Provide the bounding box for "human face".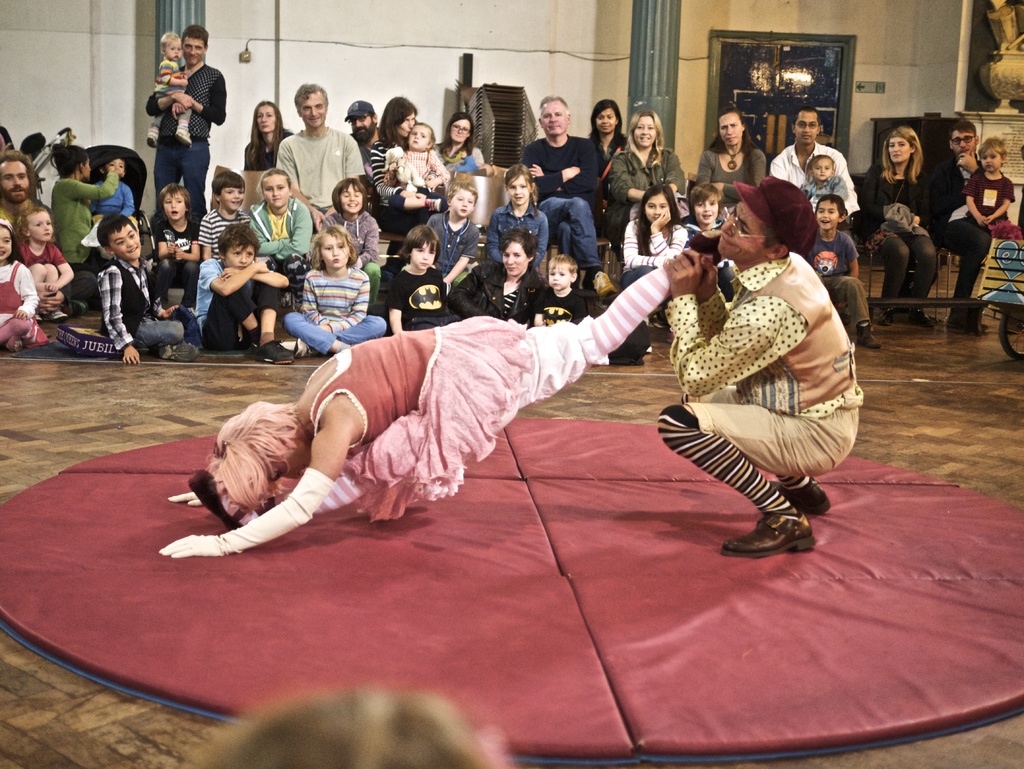
(left=537, top=93, right=569, bottom=138).
